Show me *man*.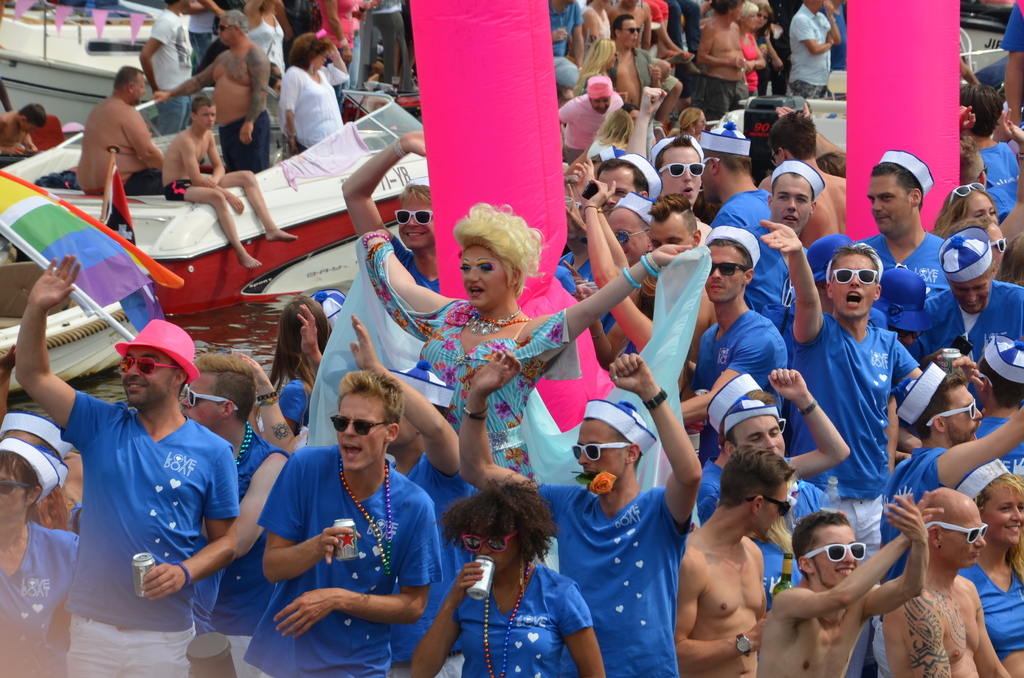
*man* is here: (x1=881, y1=478, x2=1016, y2=677).
